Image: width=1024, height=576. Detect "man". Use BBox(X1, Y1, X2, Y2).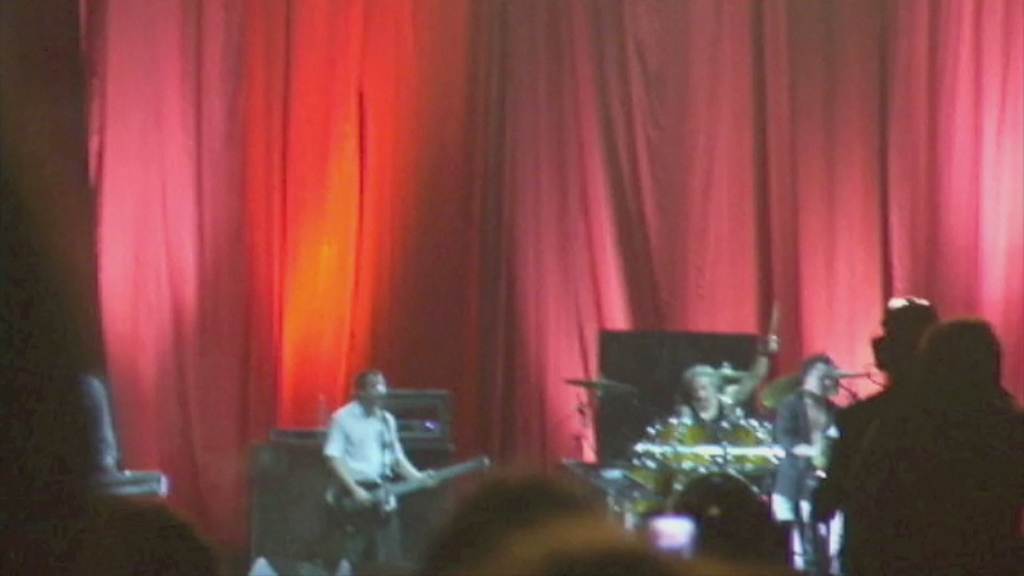
BBox(669, 363, 743, 428).
